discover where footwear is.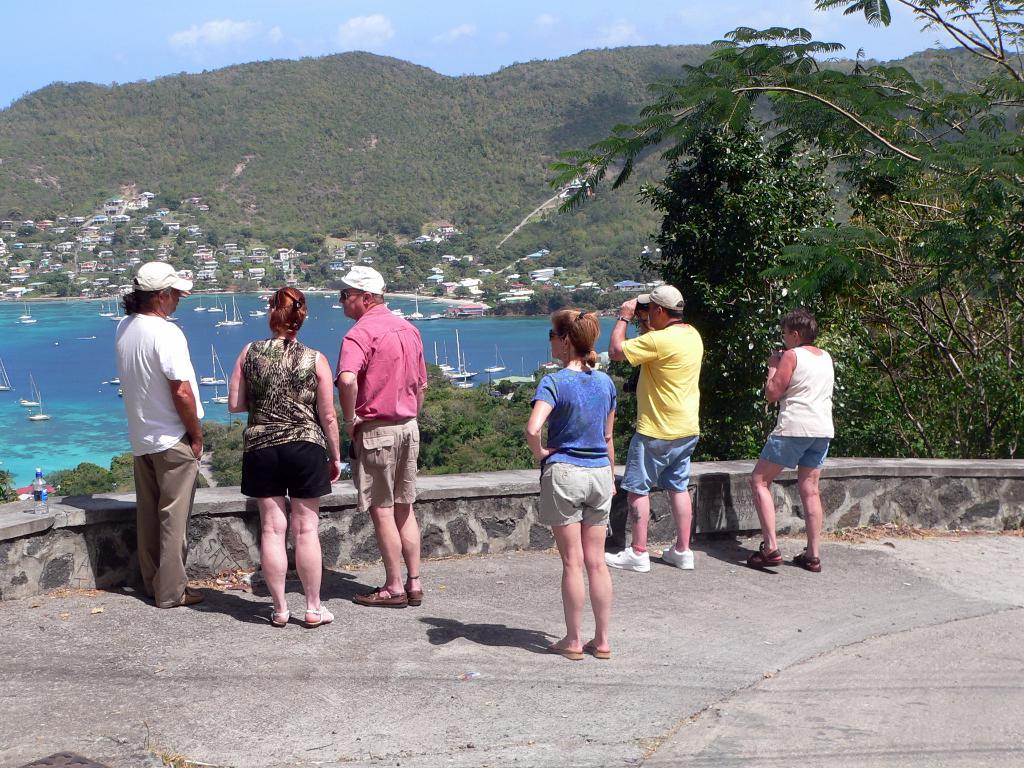
Discovered at (left=267, top=607, right=294, bottom=627).
